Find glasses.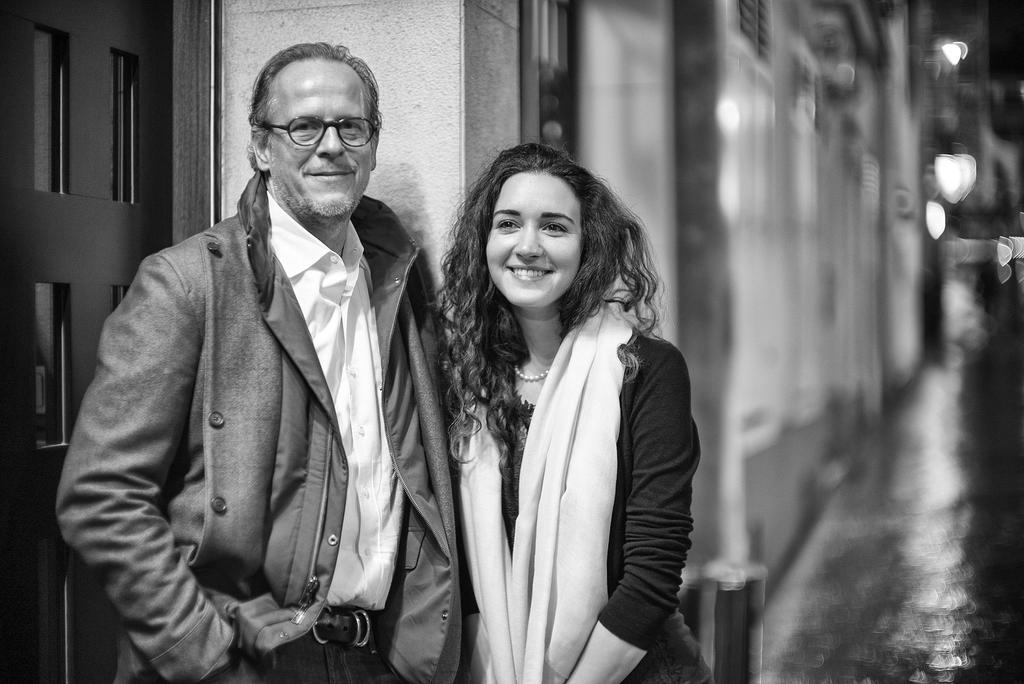
detection(247, 114, 372, 156).
